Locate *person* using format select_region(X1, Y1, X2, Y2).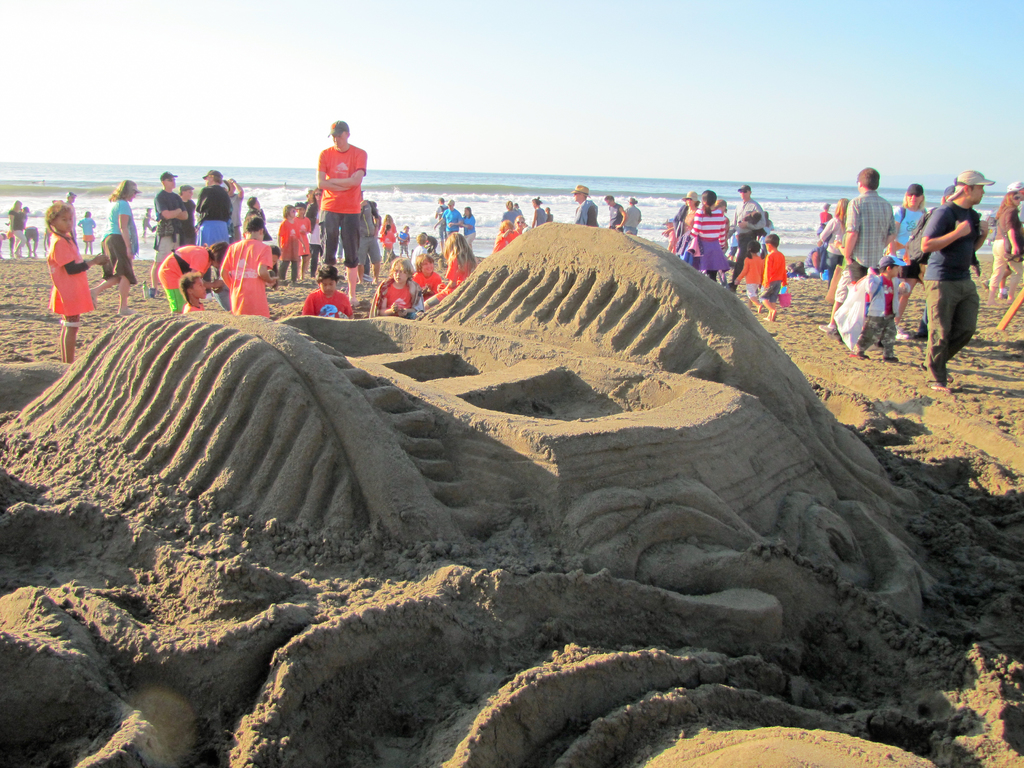
select_region(1, 199, 31, 262).
